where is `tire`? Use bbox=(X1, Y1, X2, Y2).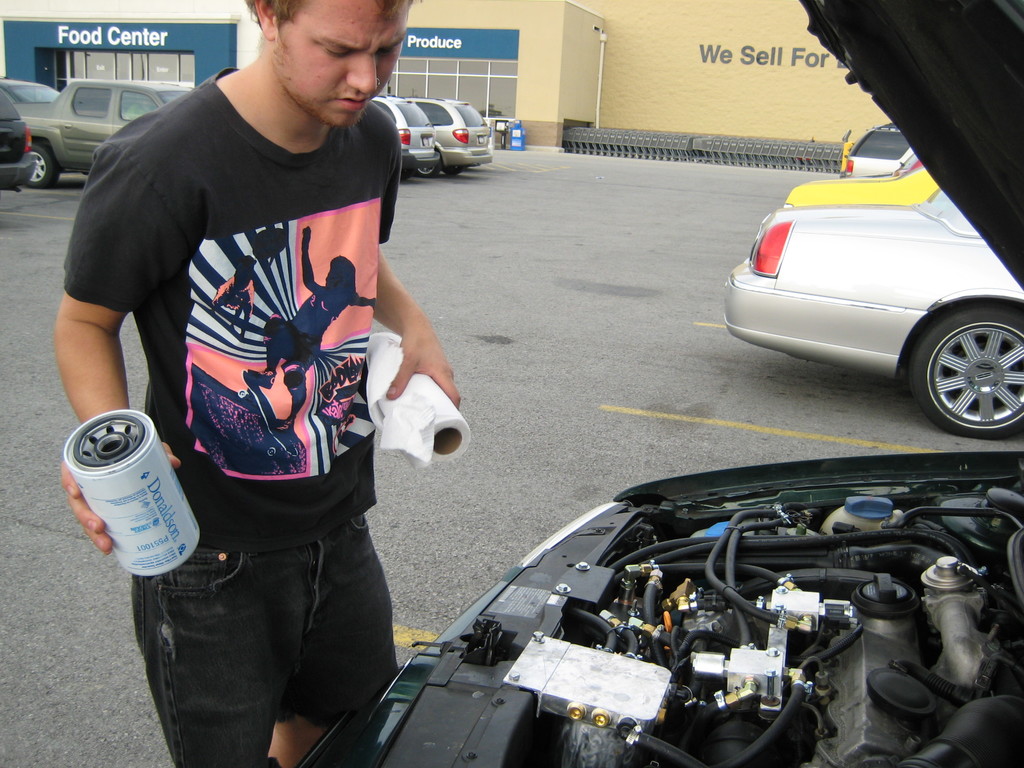
bbox=(22, 143, 62, 191).
